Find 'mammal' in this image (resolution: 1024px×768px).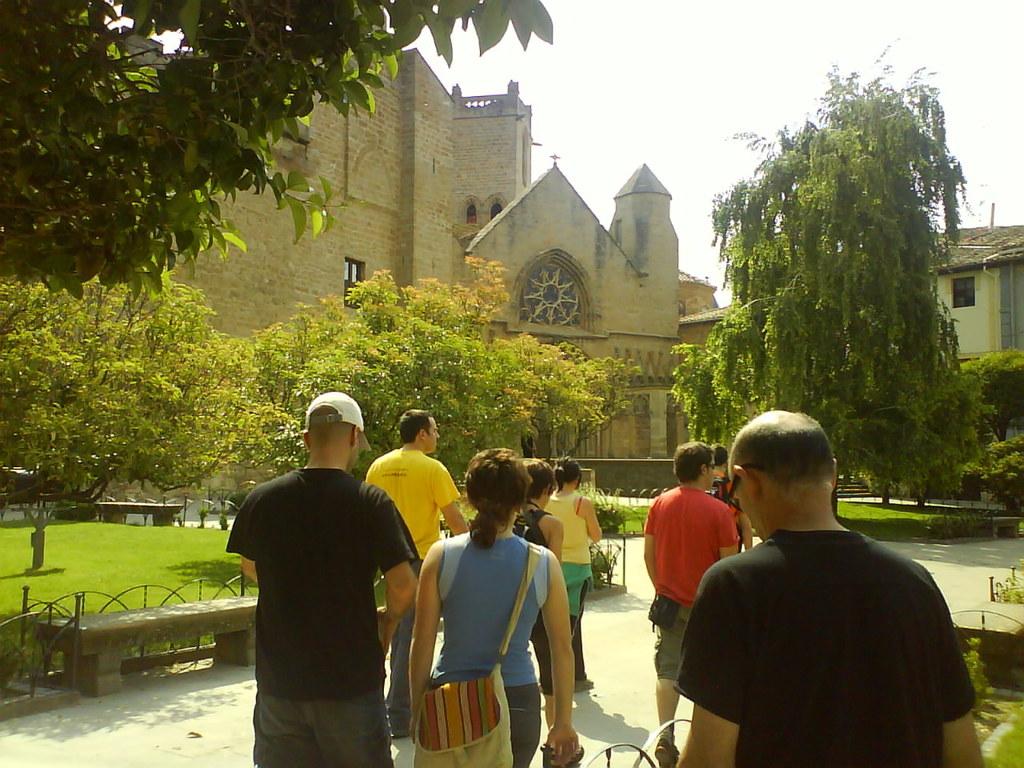
{"left": 644, "top": 442, "right": 734, "bottom": 767}.
